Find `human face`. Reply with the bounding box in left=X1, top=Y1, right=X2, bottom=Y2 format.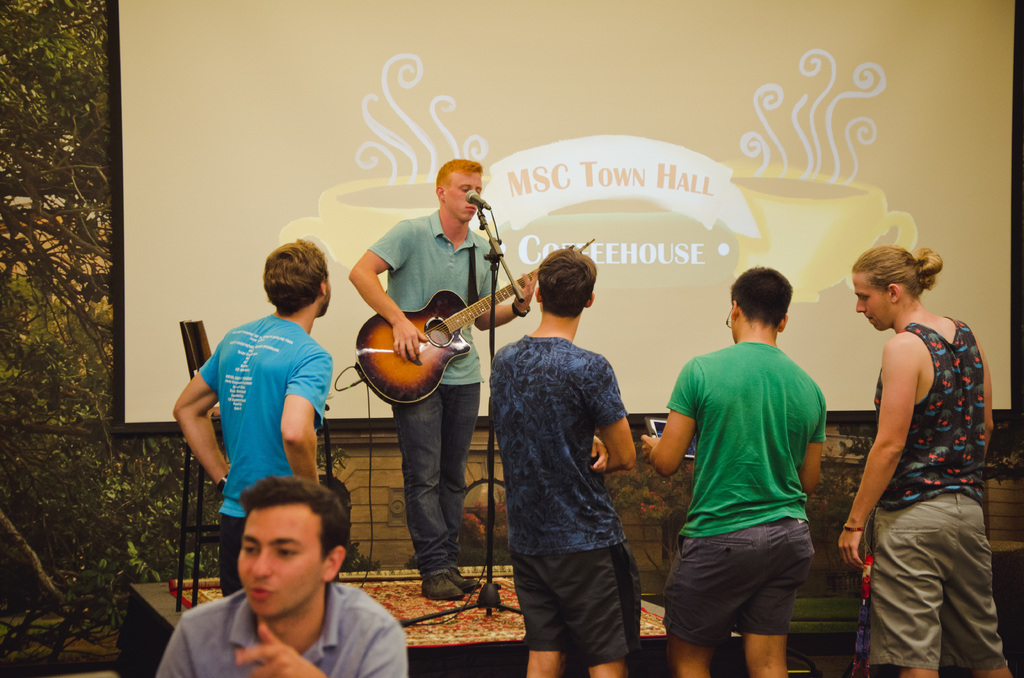
left=238, top=503, right=323, bottom=622.
